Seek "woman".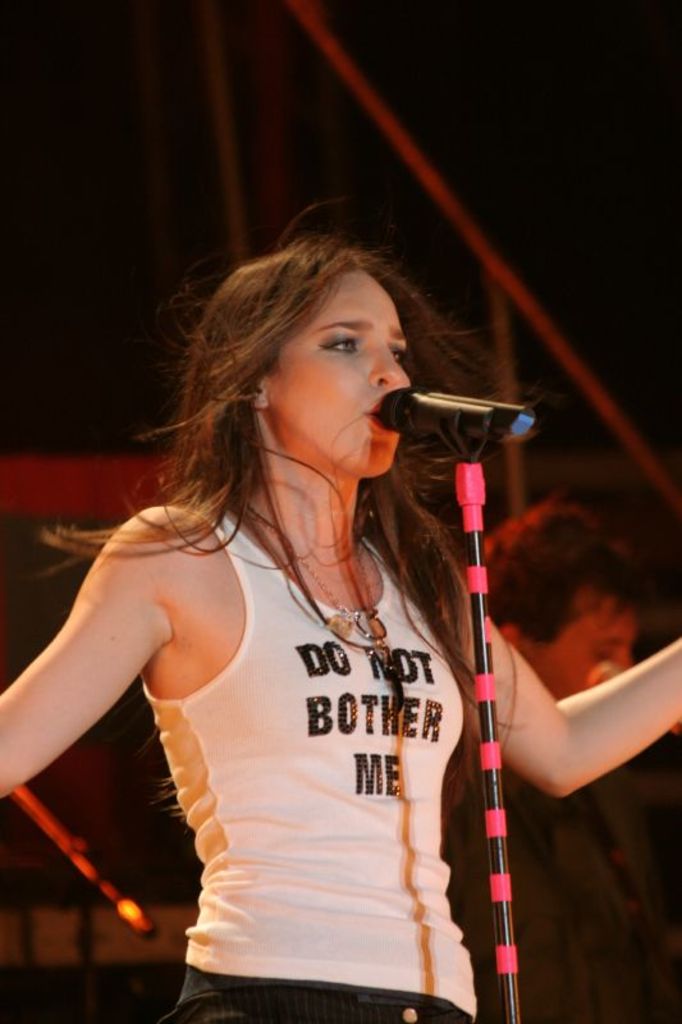
(0, 197, 681, 1023).
